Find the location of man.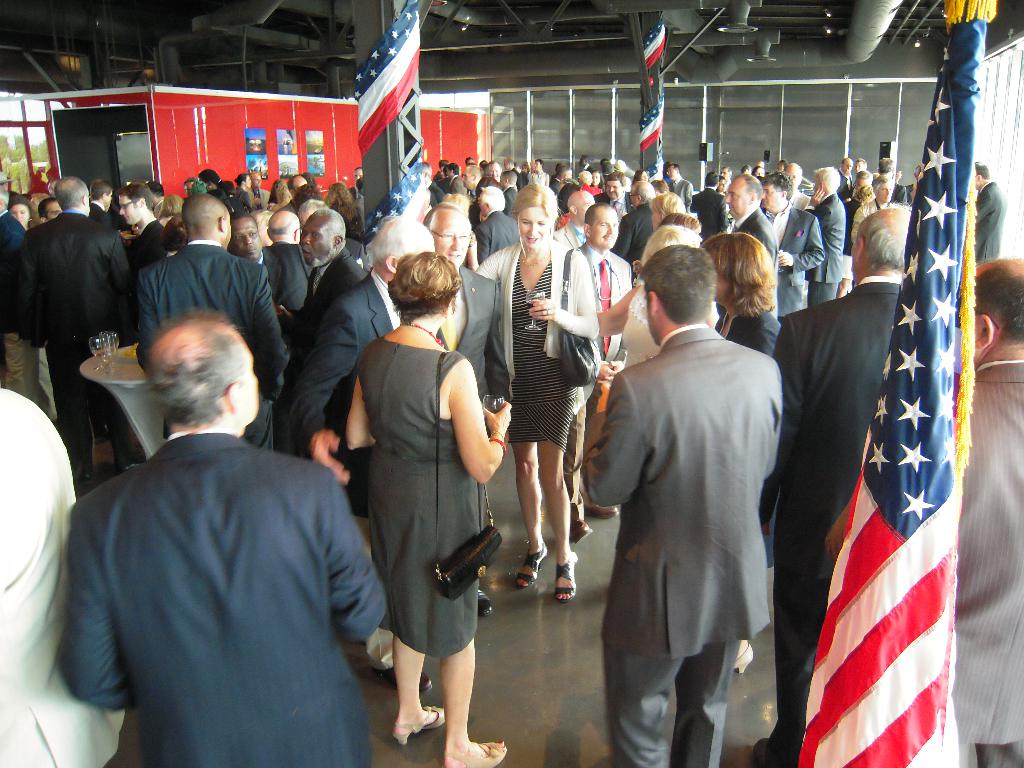
Location: pyautogui.locateOnScreen(856, 157, 877, 188).
